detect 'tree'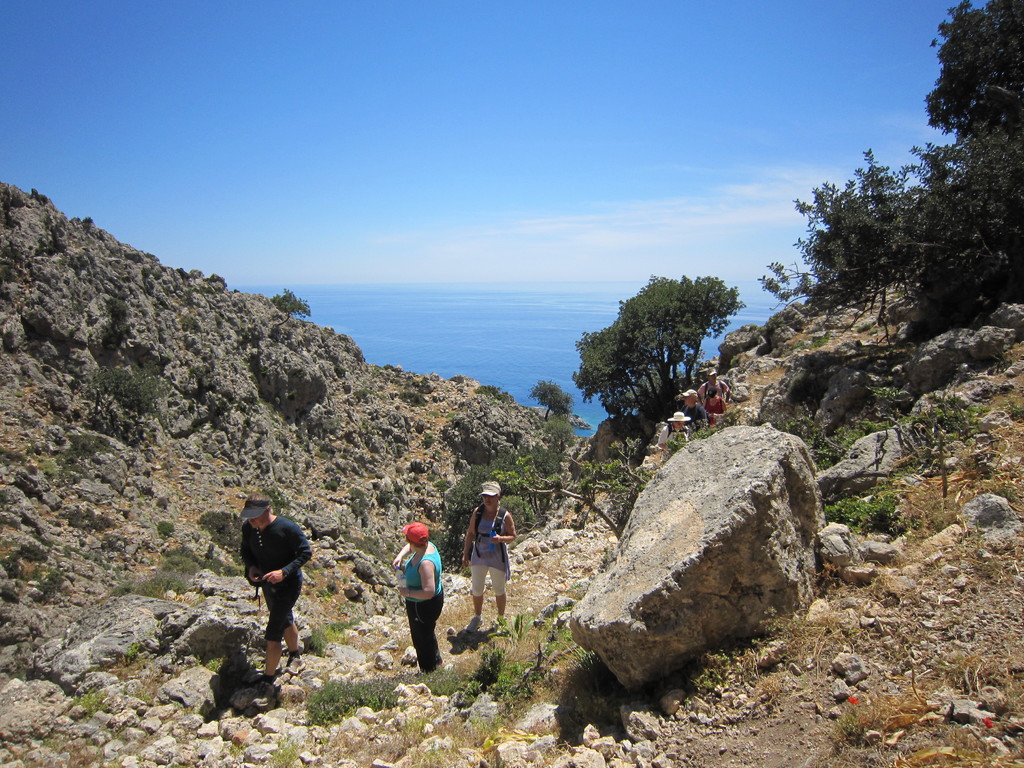
(774,137,888,303)
